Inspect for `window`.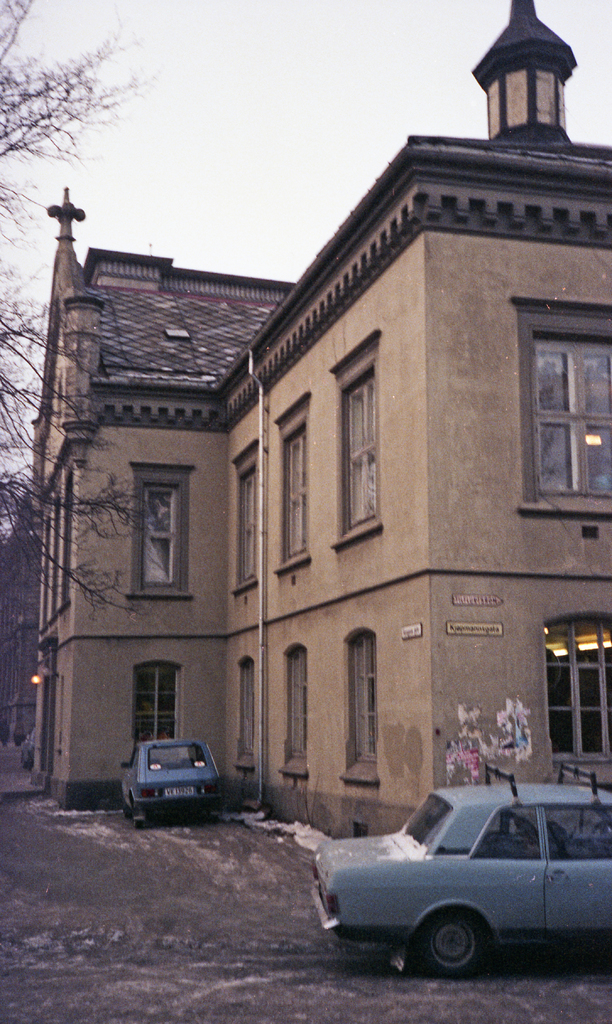
Inspection: 513,292,611,518.
